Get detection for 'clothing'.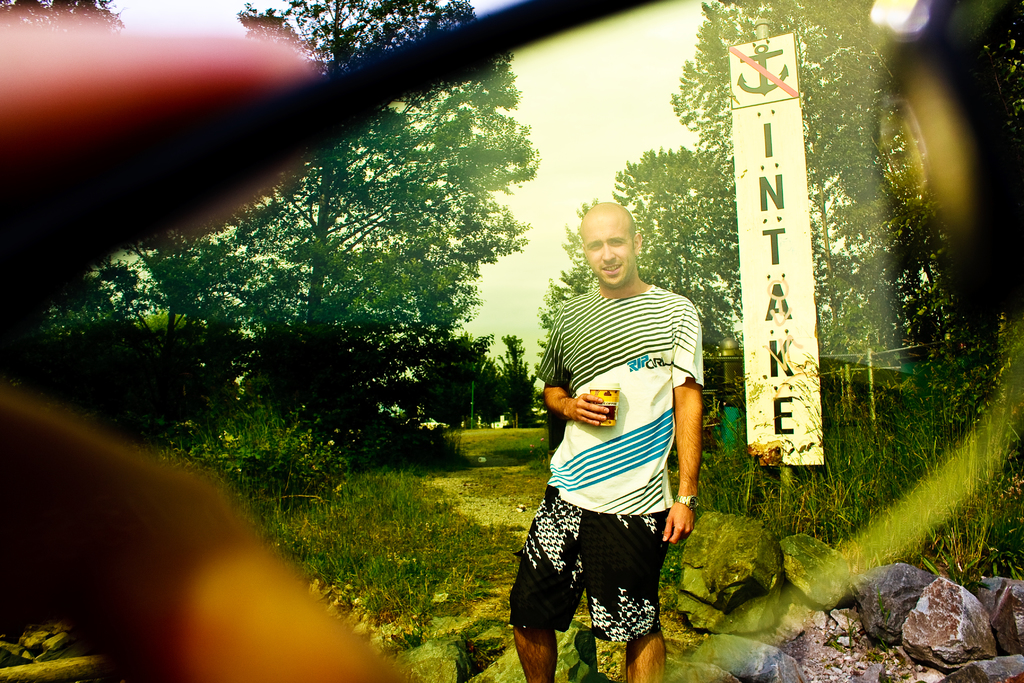
Detection: [x1=536, y1=254, x2=719, y2=646].
